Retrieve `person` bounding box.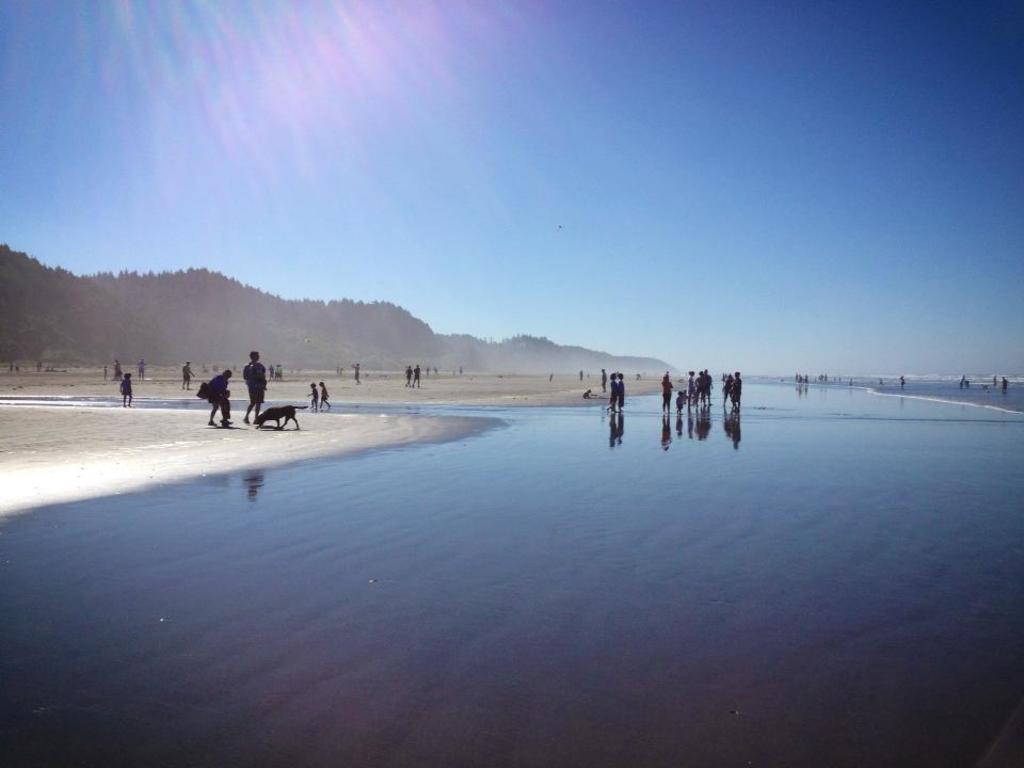
Bounding box: <region>308, 383, 318, 409</region>.
